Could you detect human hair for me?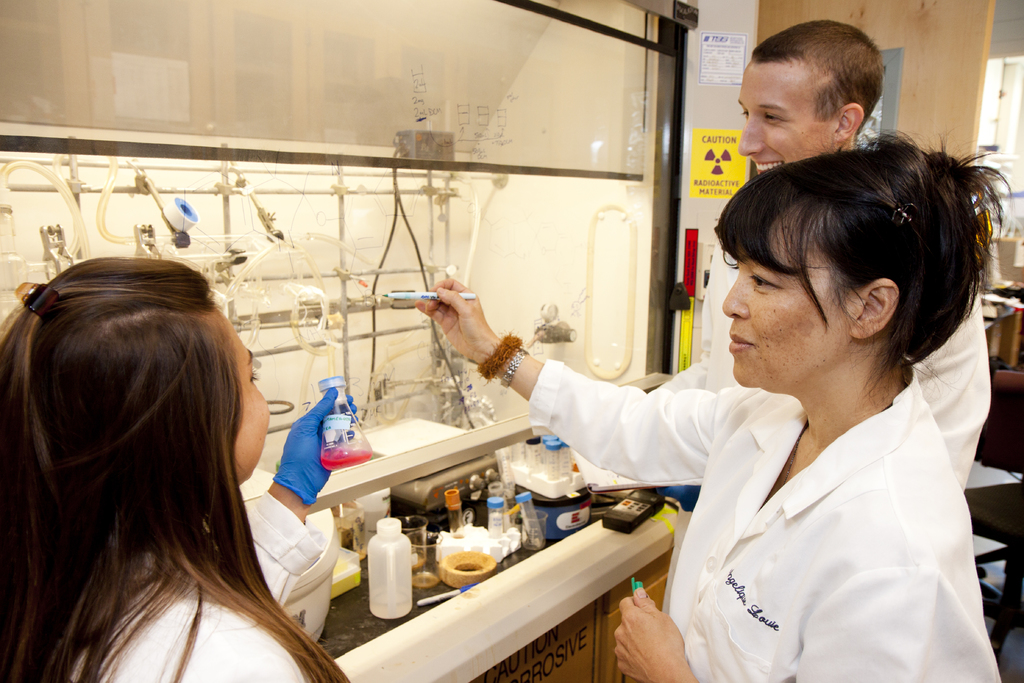
Detection result: 751,19,884,138.
